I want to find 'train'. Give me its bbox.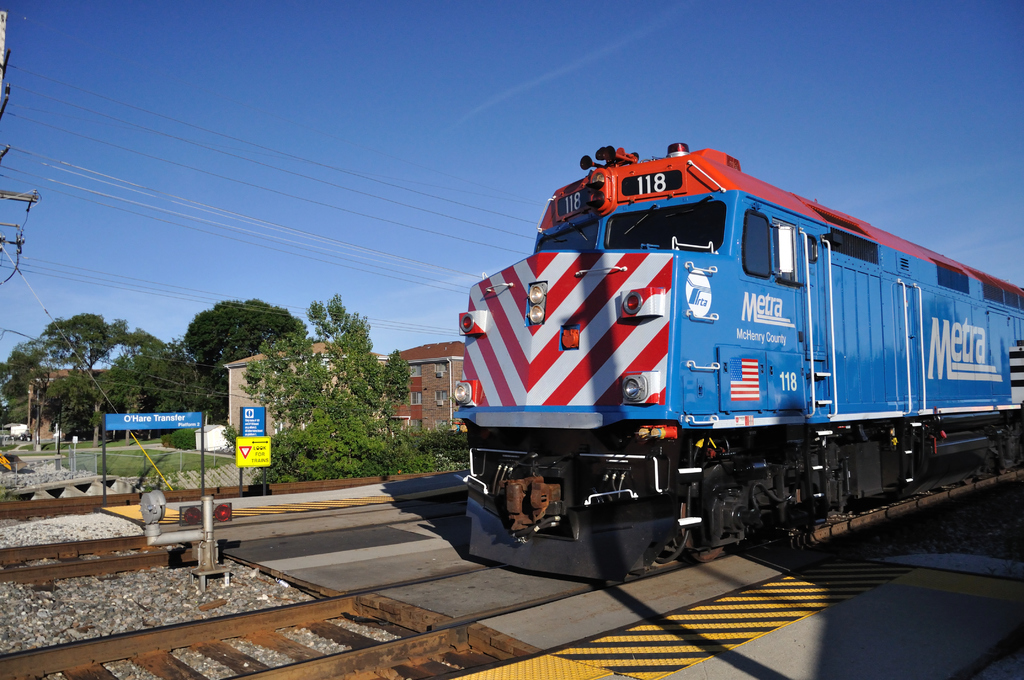
(445, 143, 1023, 584).
